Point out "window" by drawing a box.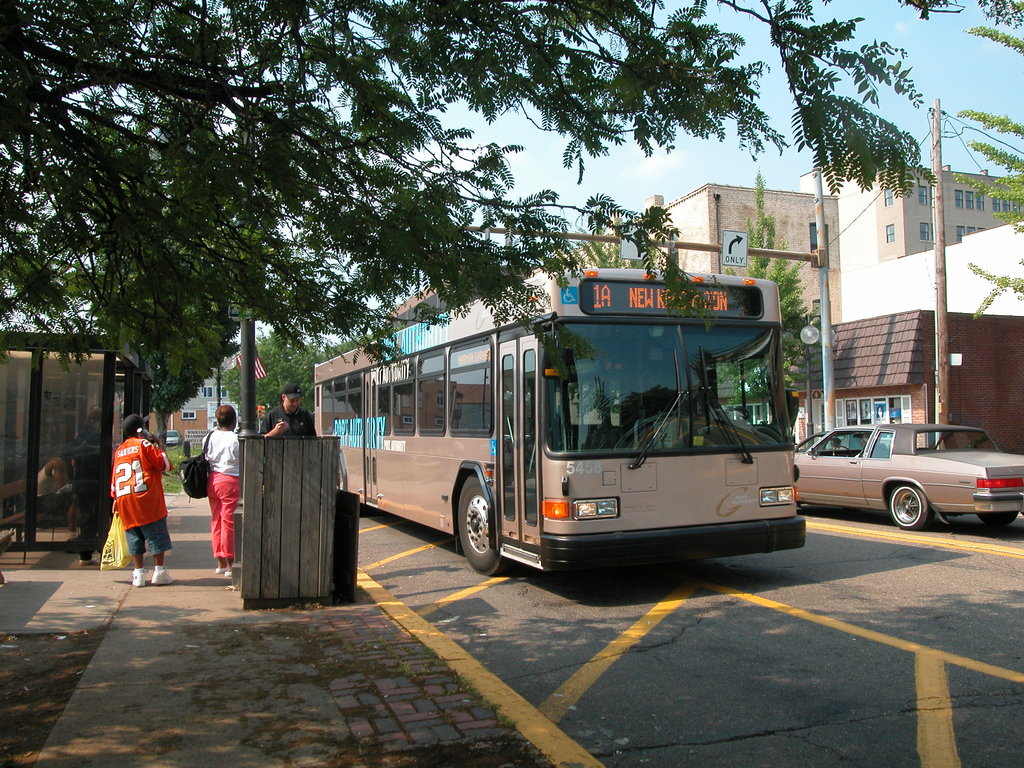
bbox(956, 192, 965, 212).
